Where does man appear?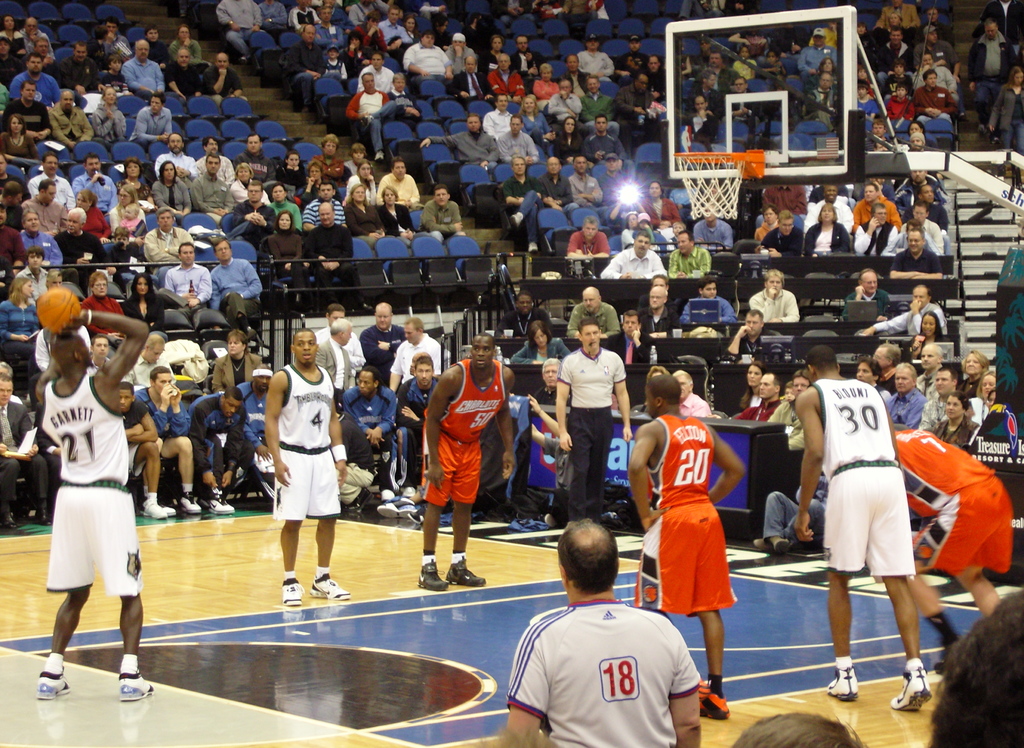
Appears at (285,23,326,117).
